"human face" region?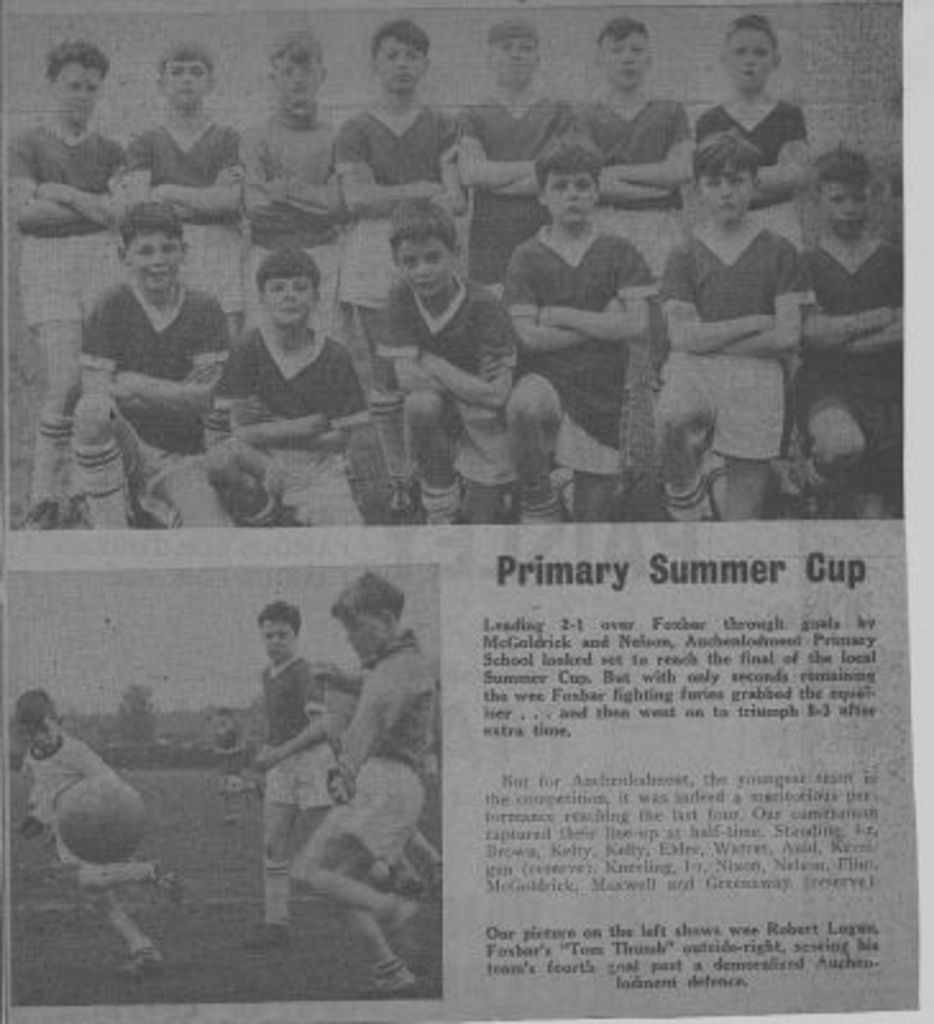
[261, 612, 292, 660]
